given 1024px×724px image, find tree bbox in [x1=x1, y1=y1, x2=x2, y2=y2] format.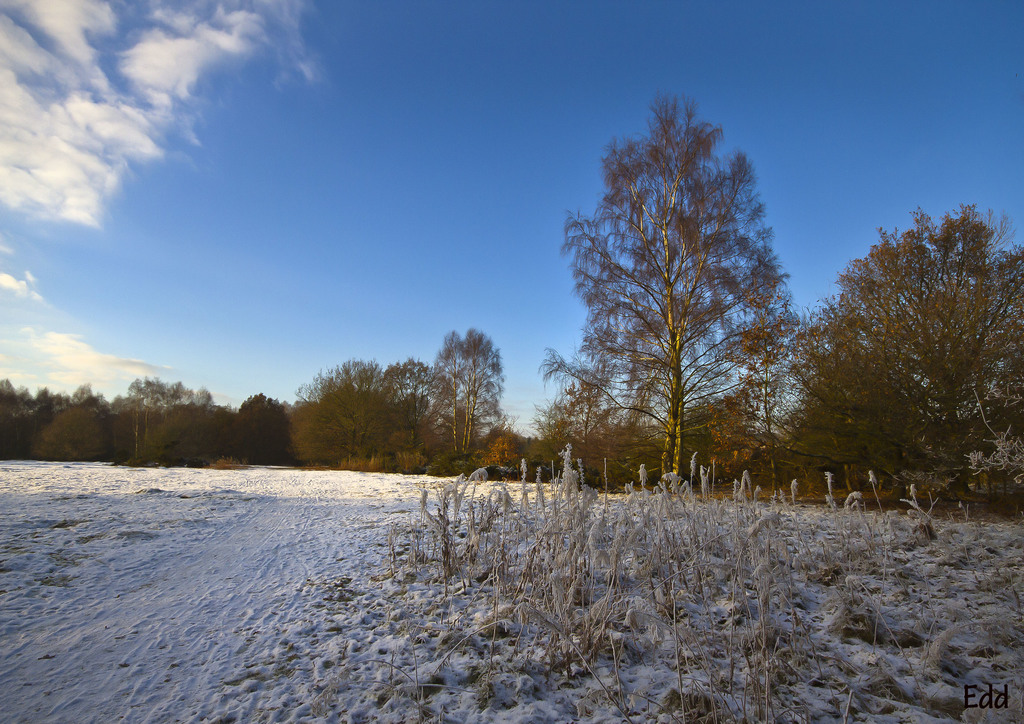
[x1=118, y1=373, x2=205, y2=466].
